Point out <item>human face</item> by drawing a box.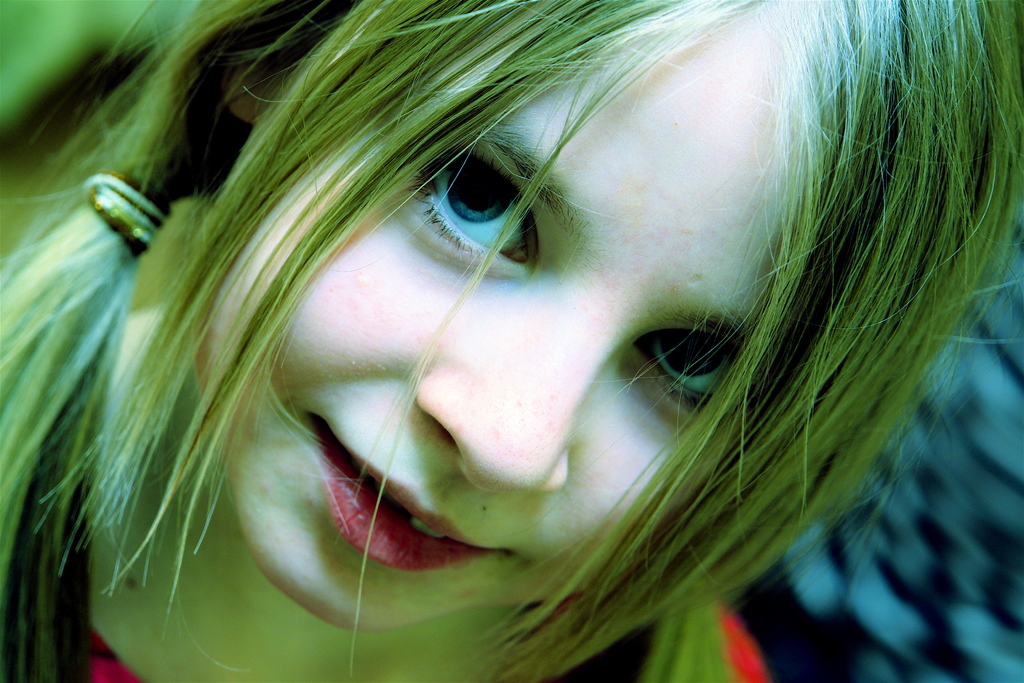
[214, 0, 769, 632].
